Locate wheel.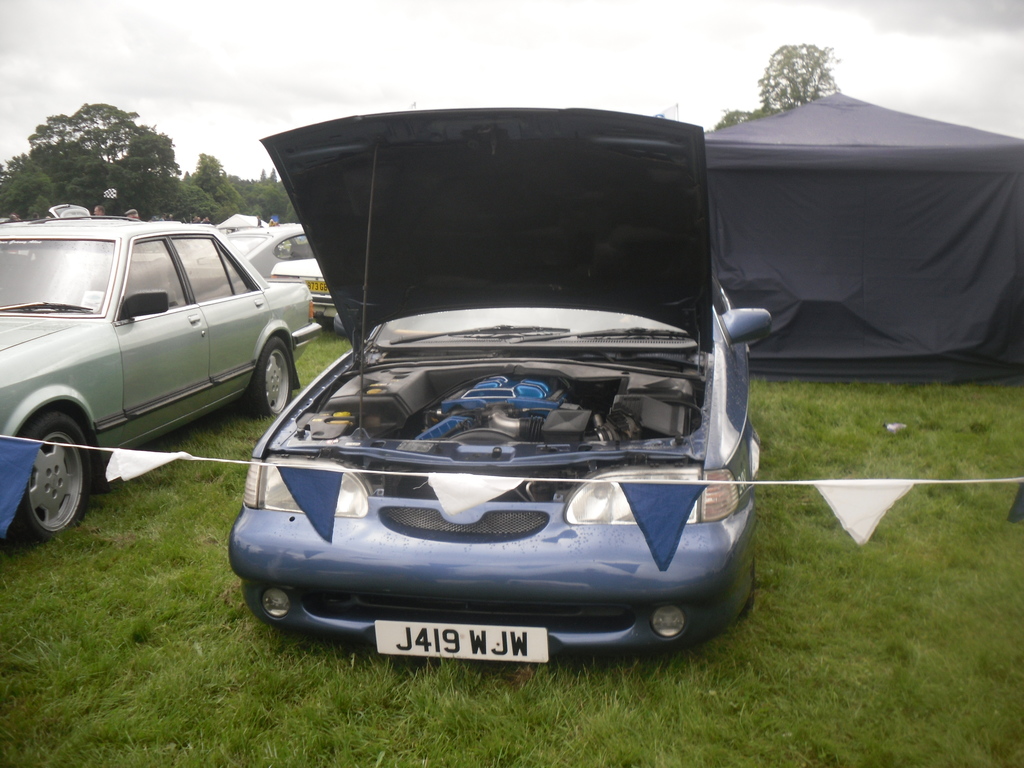
Bounding box: Rect(18, 410, 95, 538).
